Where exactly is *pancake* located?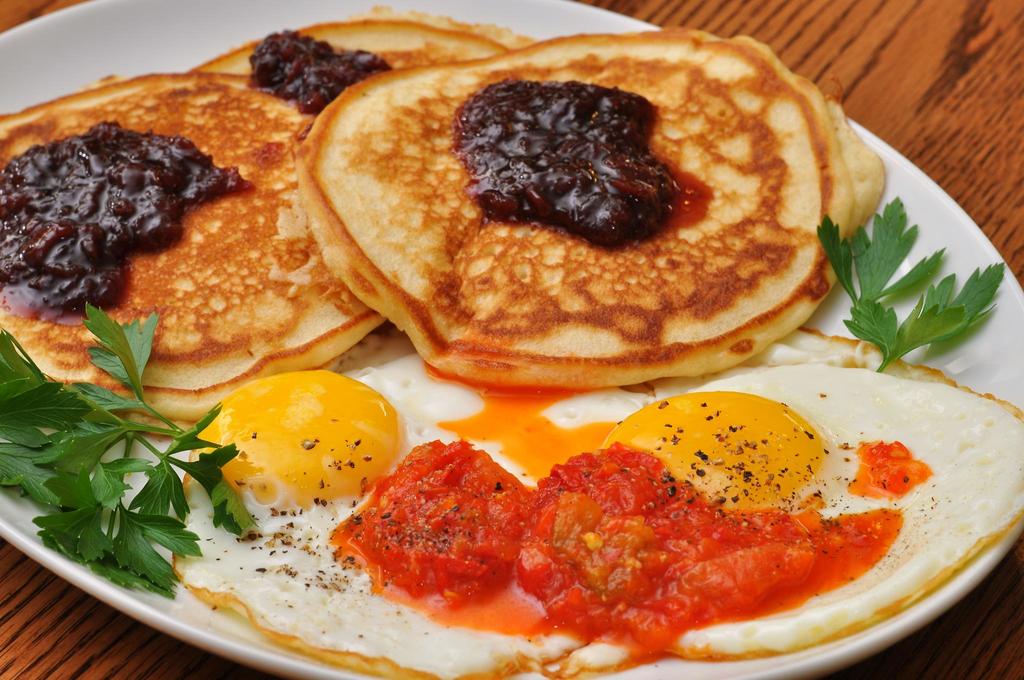
Its bounding box is region(0, 65, 383, 437).
